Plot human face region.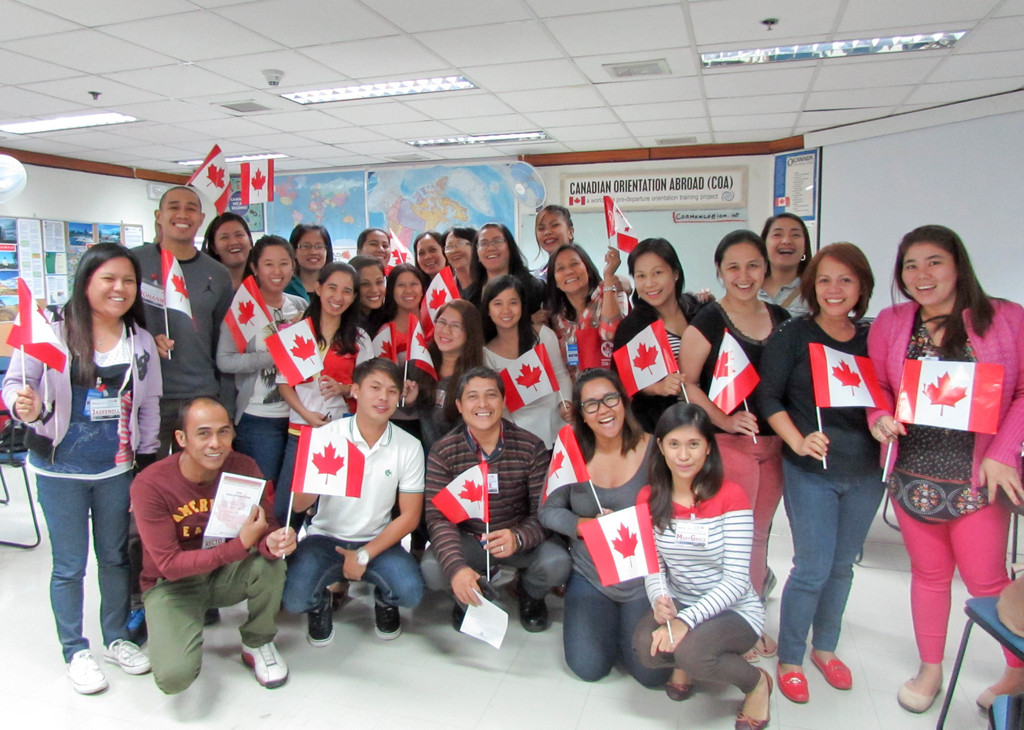
Plotted at box(298, 228, 329, 270).
